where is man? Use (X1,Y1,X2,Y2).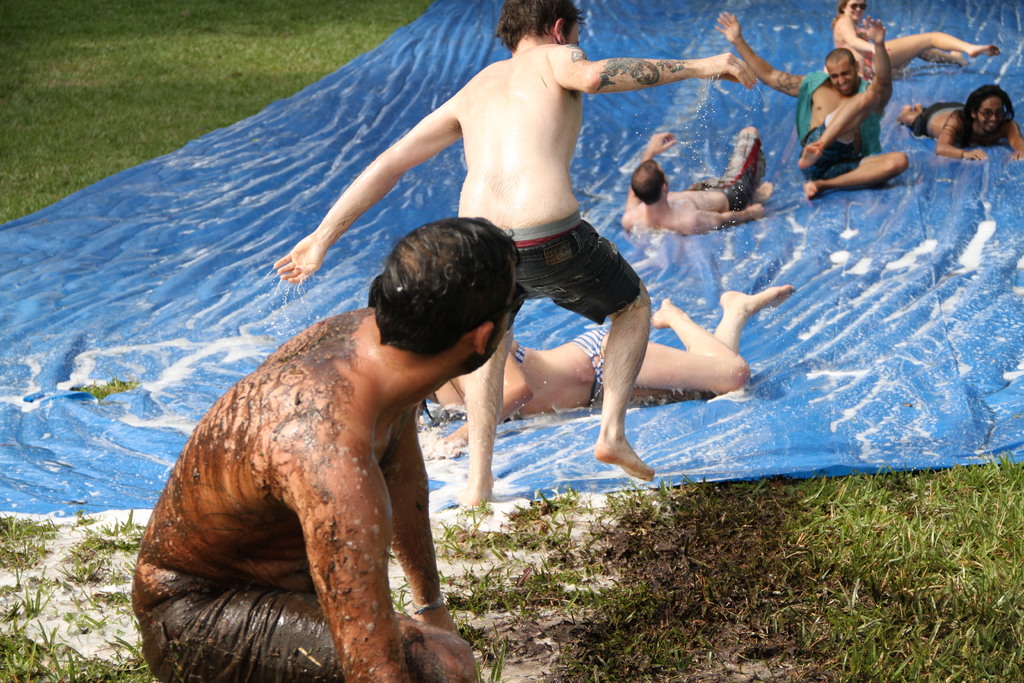
(620,126,785,240).
